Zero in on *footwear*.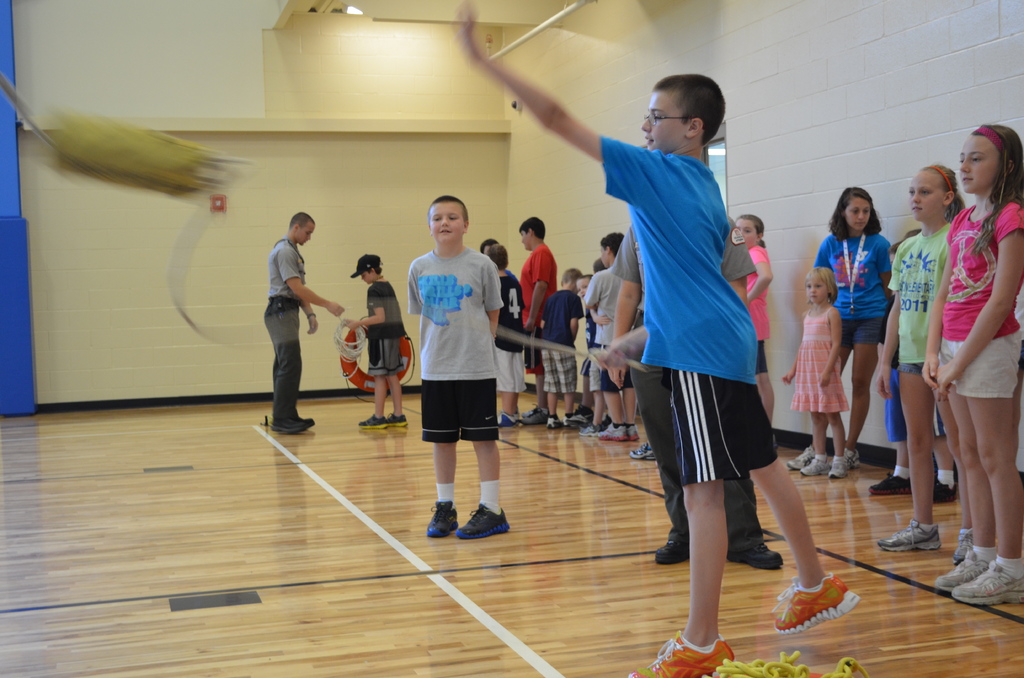
Zeroed in: 598 424 630 440.
